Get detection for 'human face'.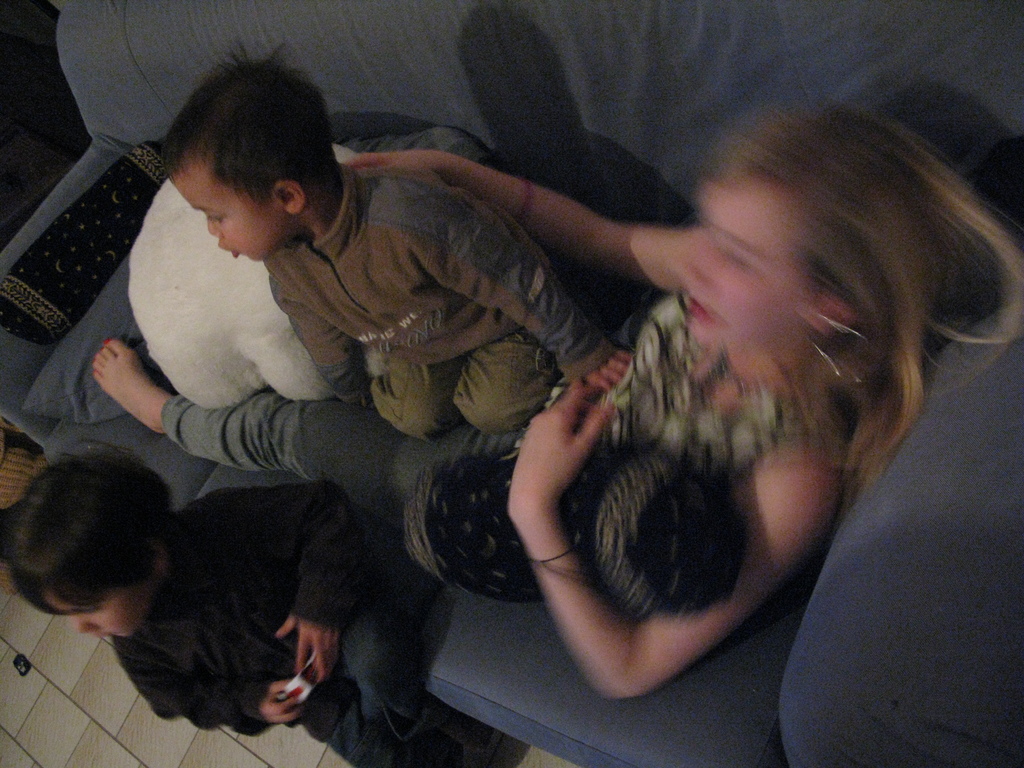
Detection: crop(173, 170, 280, 264).
